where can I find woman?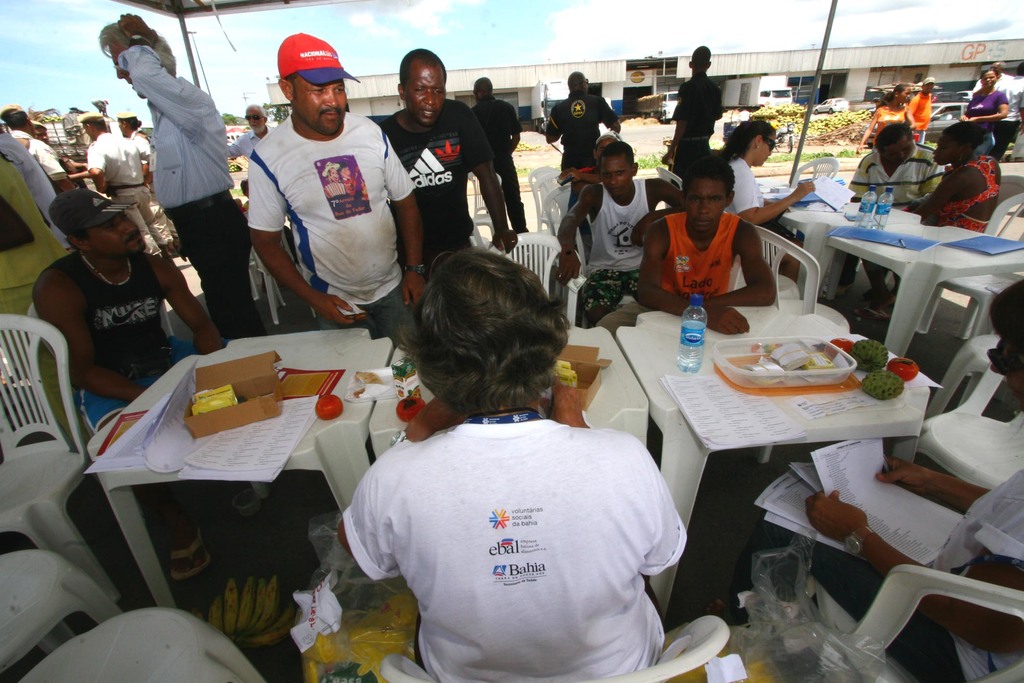
You can find it at box(714, 117, 813, 281).
